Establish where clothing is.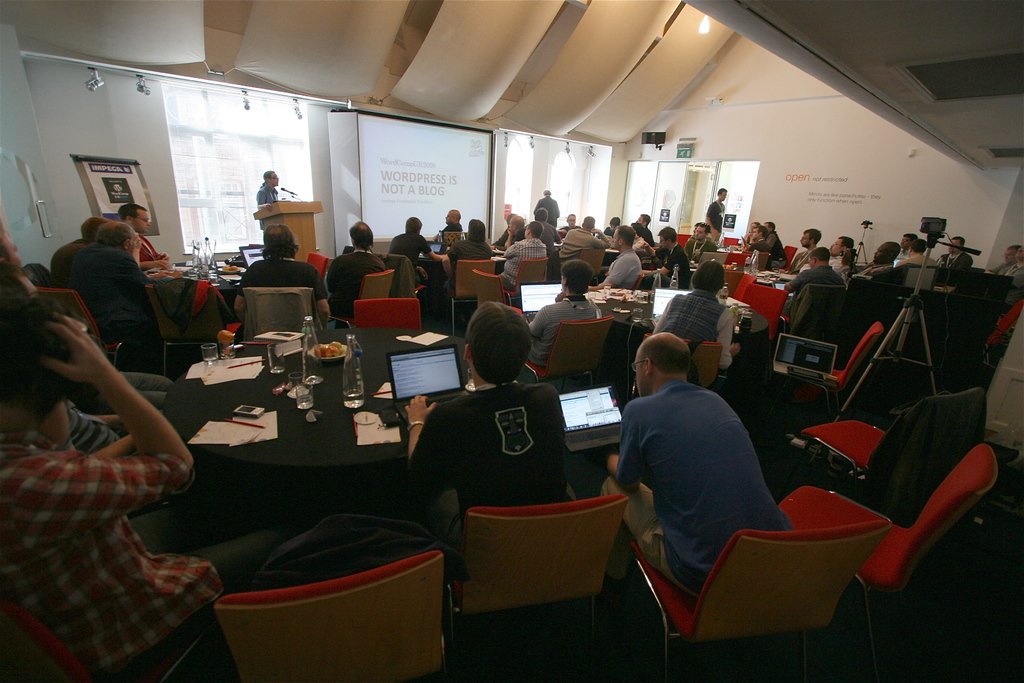
Established at box=[831, 254, 847, 270].
